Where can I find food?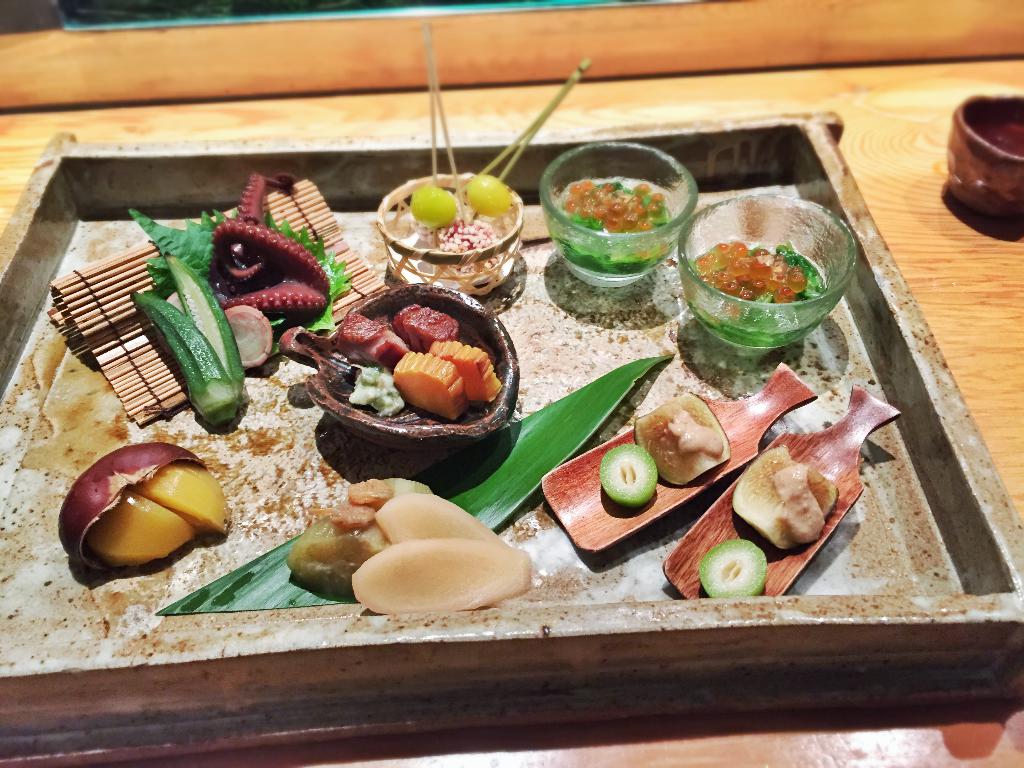
You can find it at (x1=600, y1=388, x2=730, y2=506).
